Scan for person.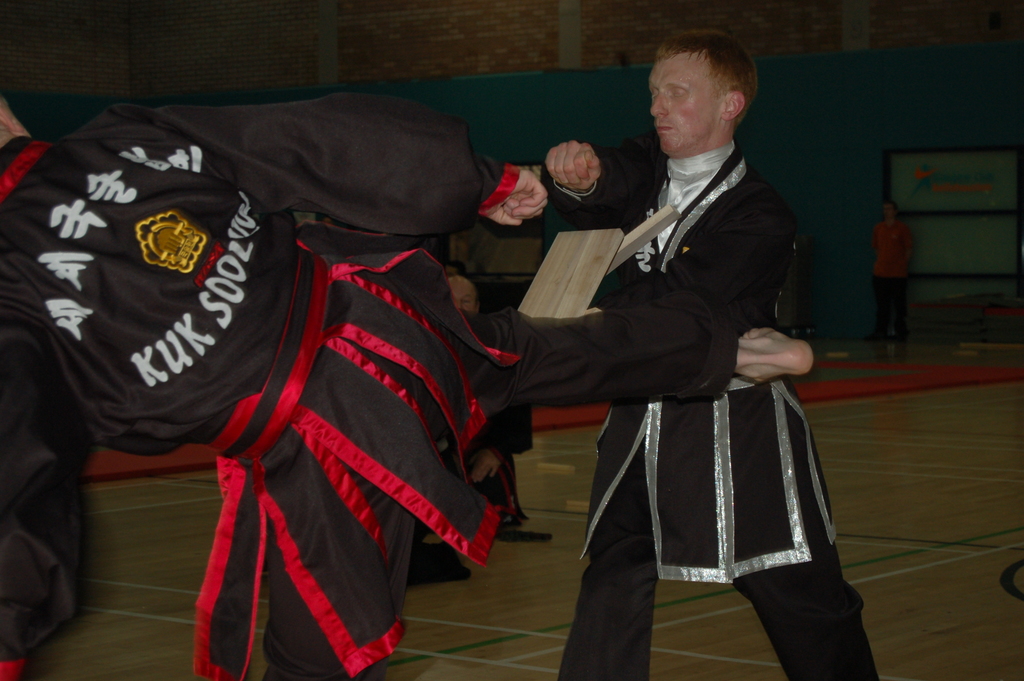
Scan result: [546, 29, 883, 680].
